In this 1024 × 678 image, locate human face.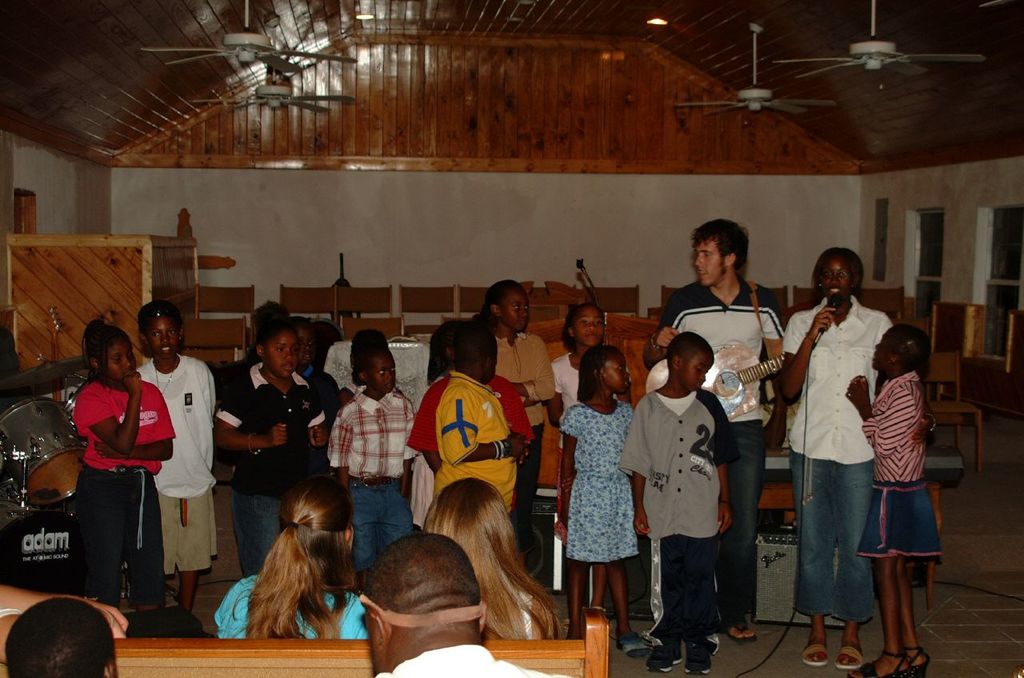
Bounding box: rect(822, 253, 854, 307).
